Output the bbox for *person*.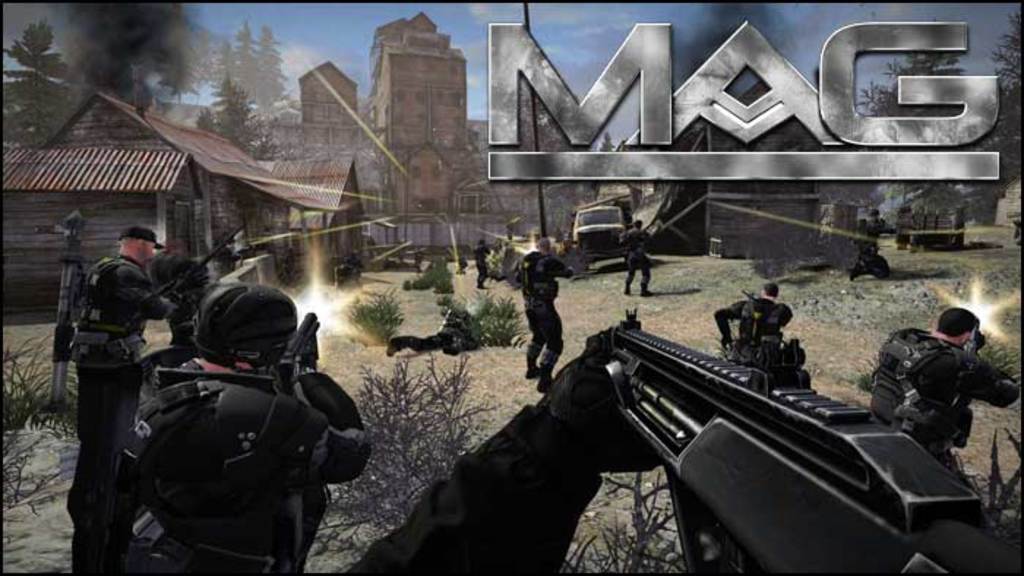
box=[875, 307, 1021, 482].
